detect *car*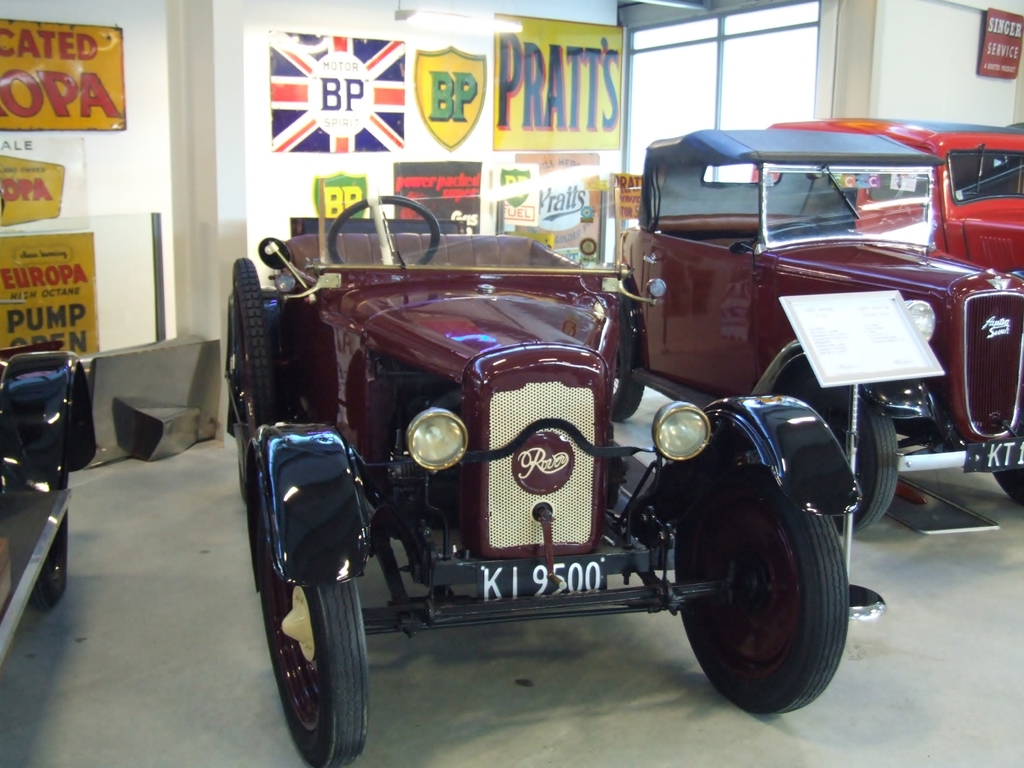
x1=603, y1=119, x2=1023, y2=532
